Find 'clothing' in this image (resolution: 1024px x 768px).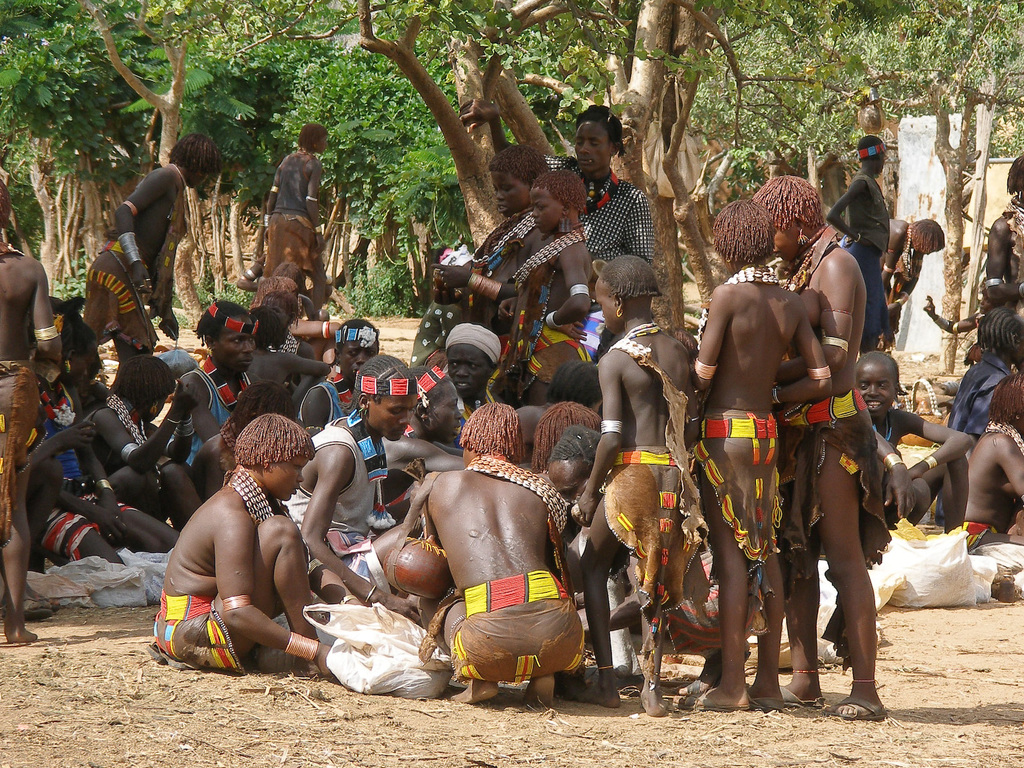
<bbox>287, 416, 389, 612</bbox>.
